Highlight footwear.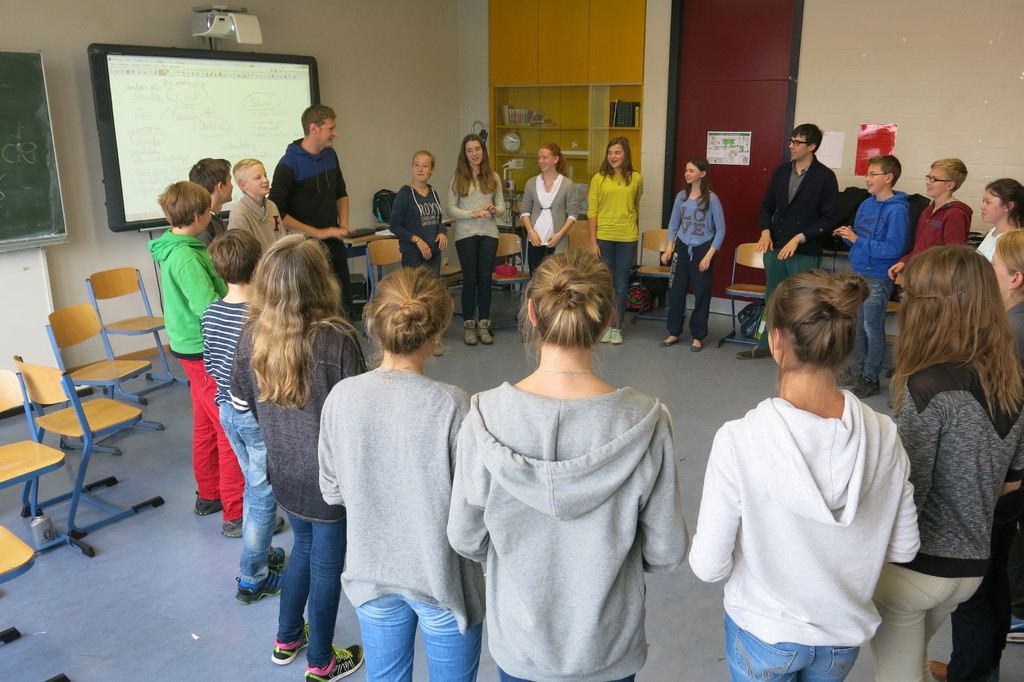
Highlighted region: <region>303, 645, 364, 681</region>.
